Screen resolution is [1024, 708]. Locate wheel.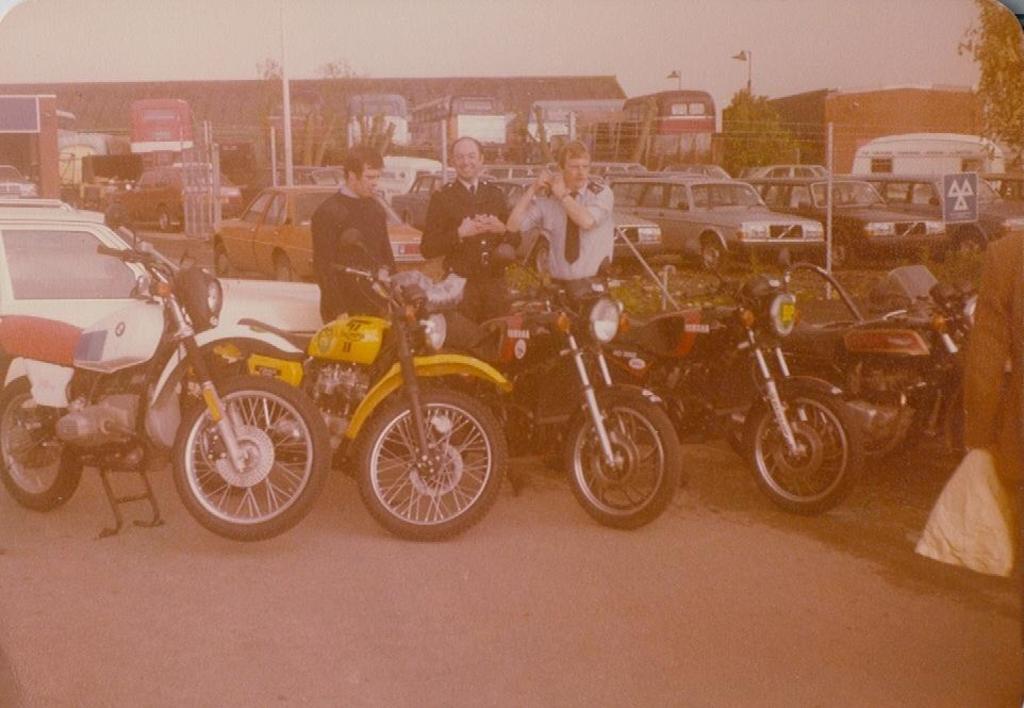
select_region(0, 373, 86, 511).
